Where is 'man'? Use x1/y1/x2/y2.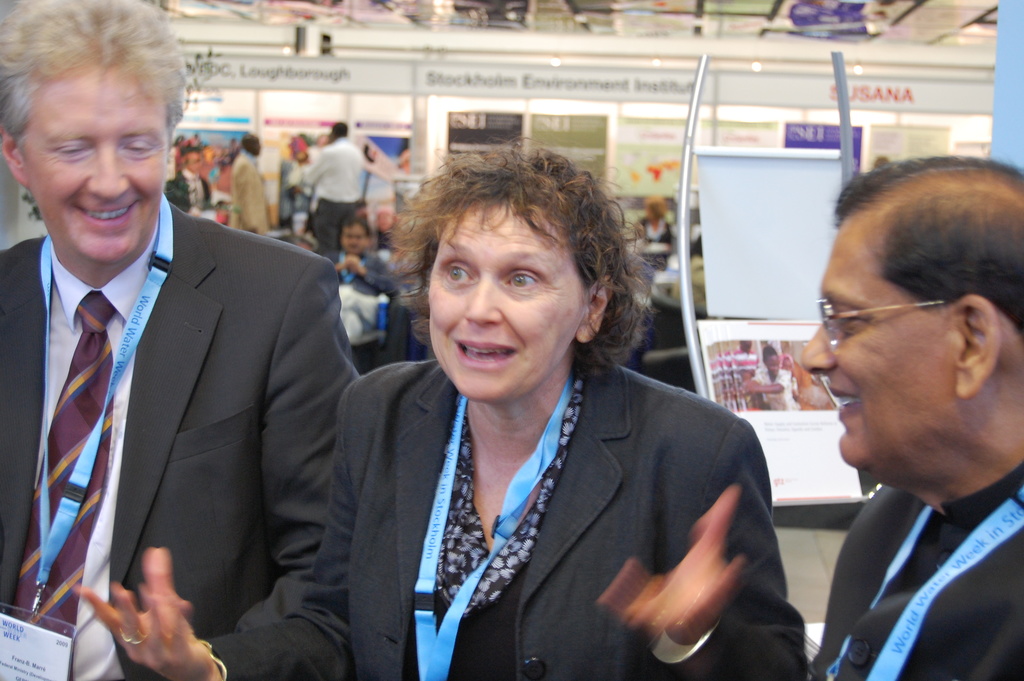
167/145/216/215.
